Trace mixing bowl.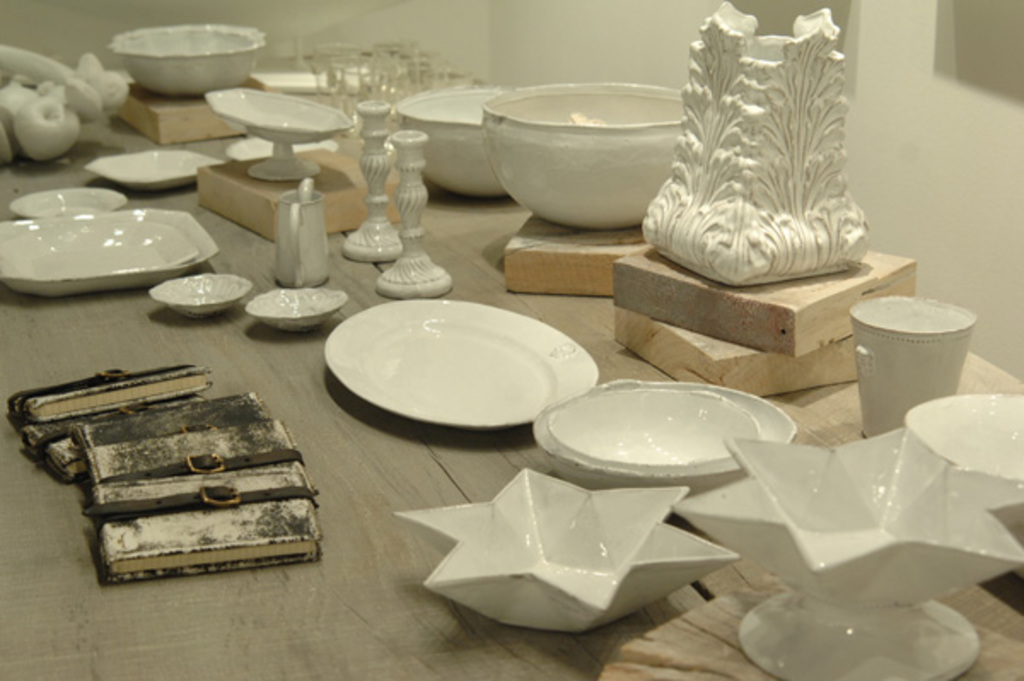
Traced to [485, 85, 700, 225].
